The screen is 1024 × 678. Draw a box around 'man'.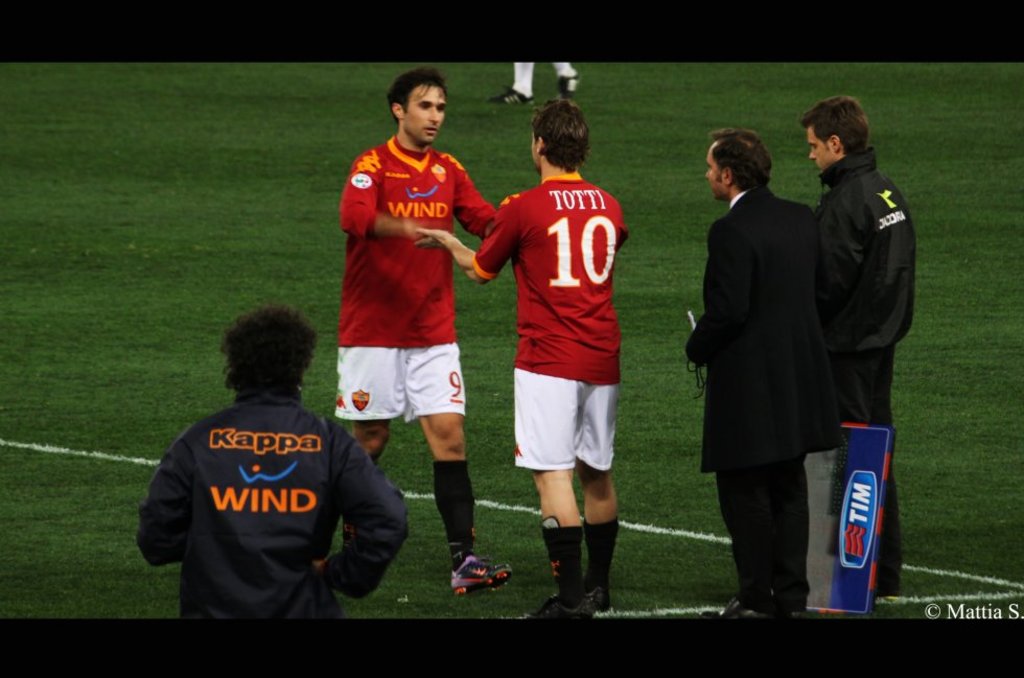
x1=327, y1=60, x2=512, y2=598.
